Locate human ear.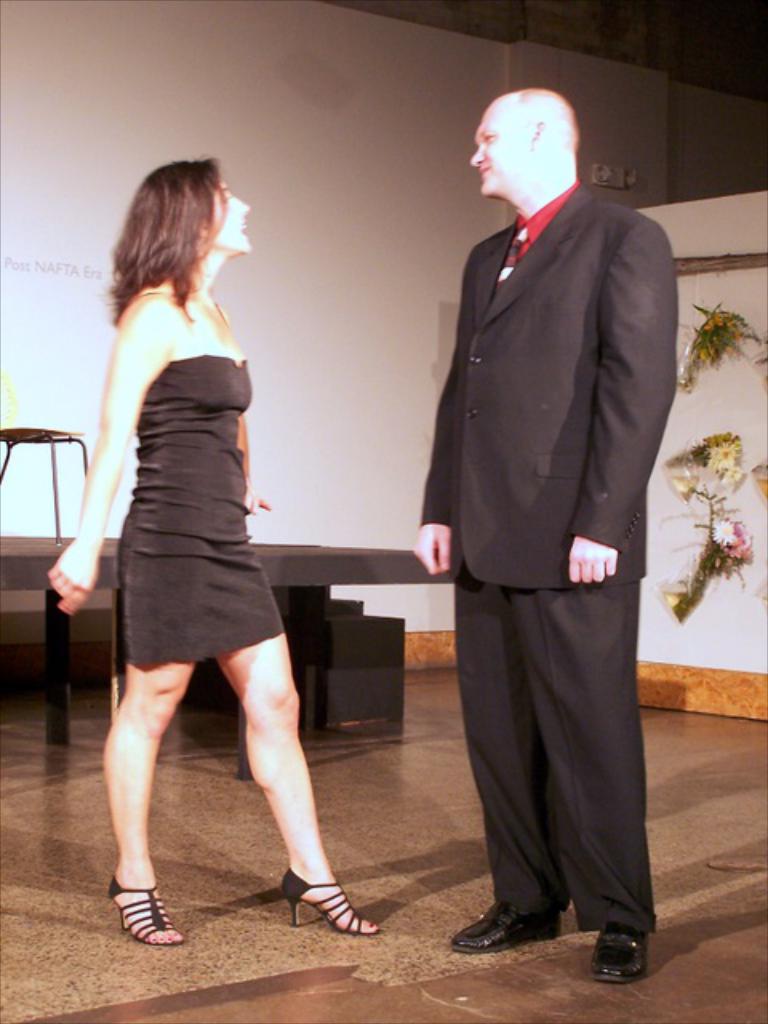
Bounding box: 192 216 213 234.
